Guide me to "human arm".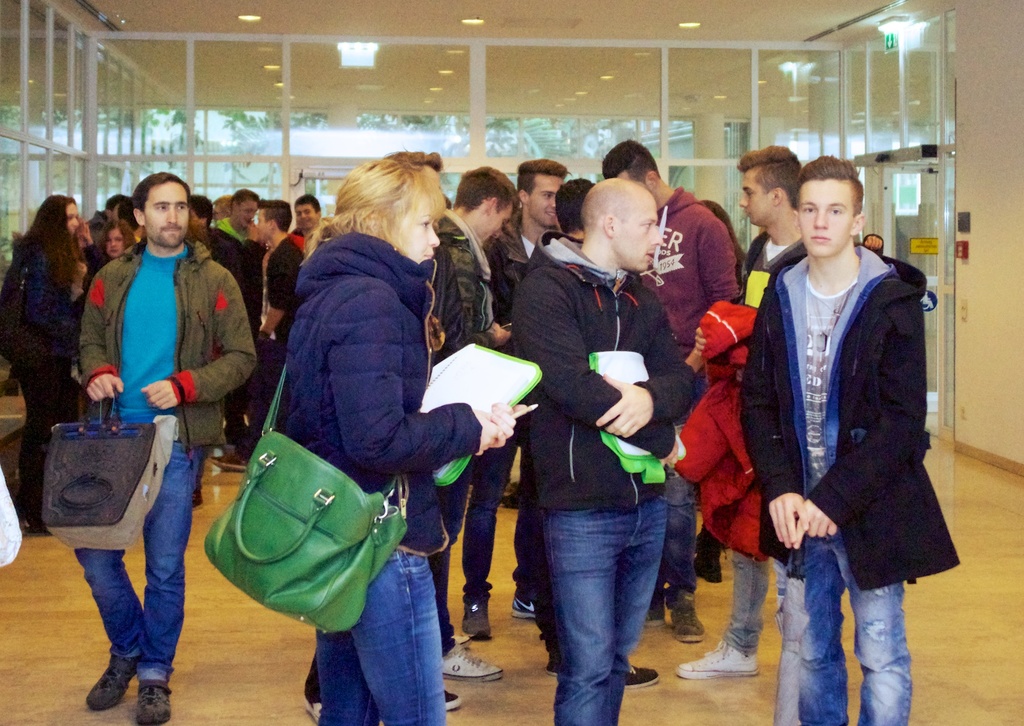
Guidance: detection(595, 300, 701, 442).
